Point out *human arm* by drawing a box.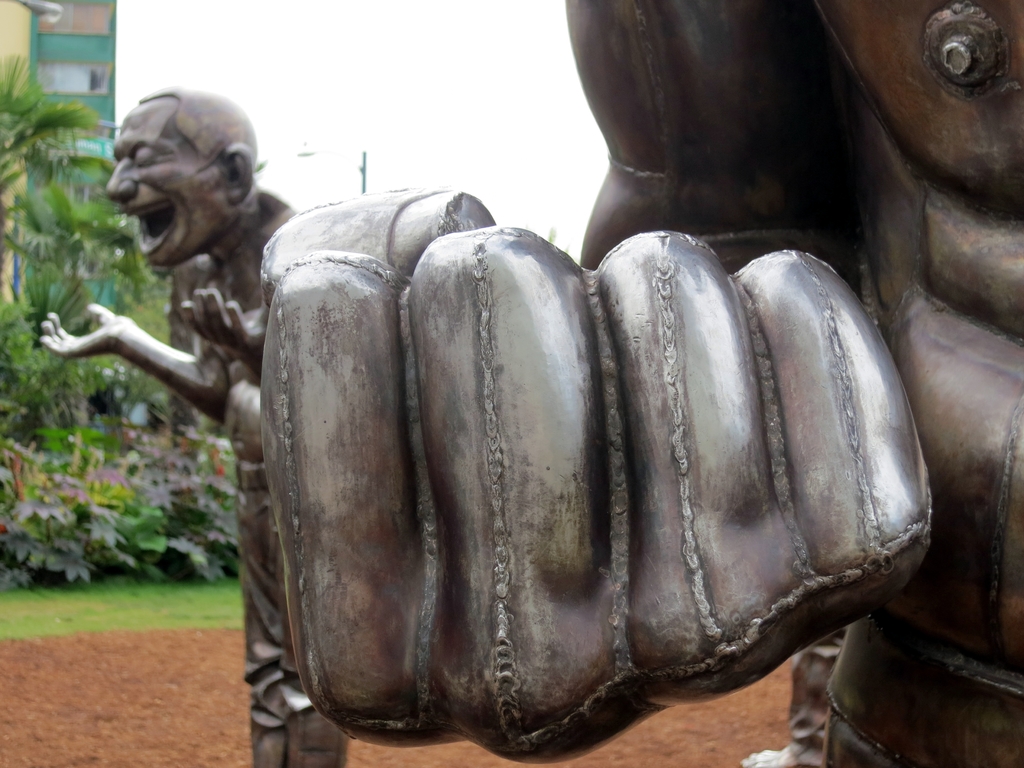
{"left": 36, "top": 300, "right": 223, "bottom": 418}.
